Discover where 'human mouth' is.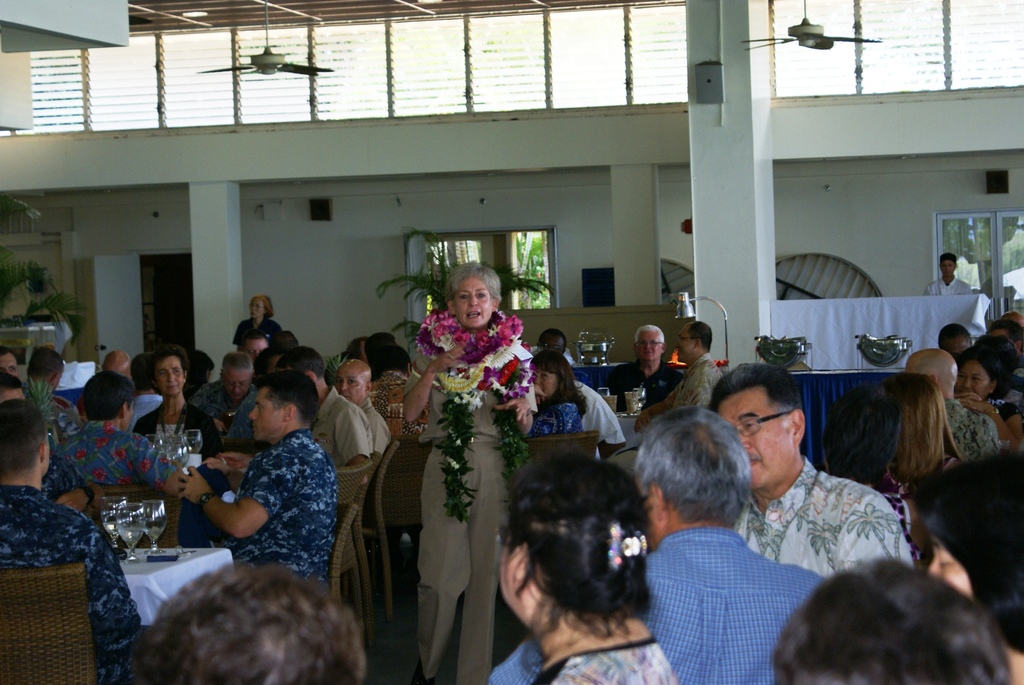
Discovered at 462/307/482/322.
